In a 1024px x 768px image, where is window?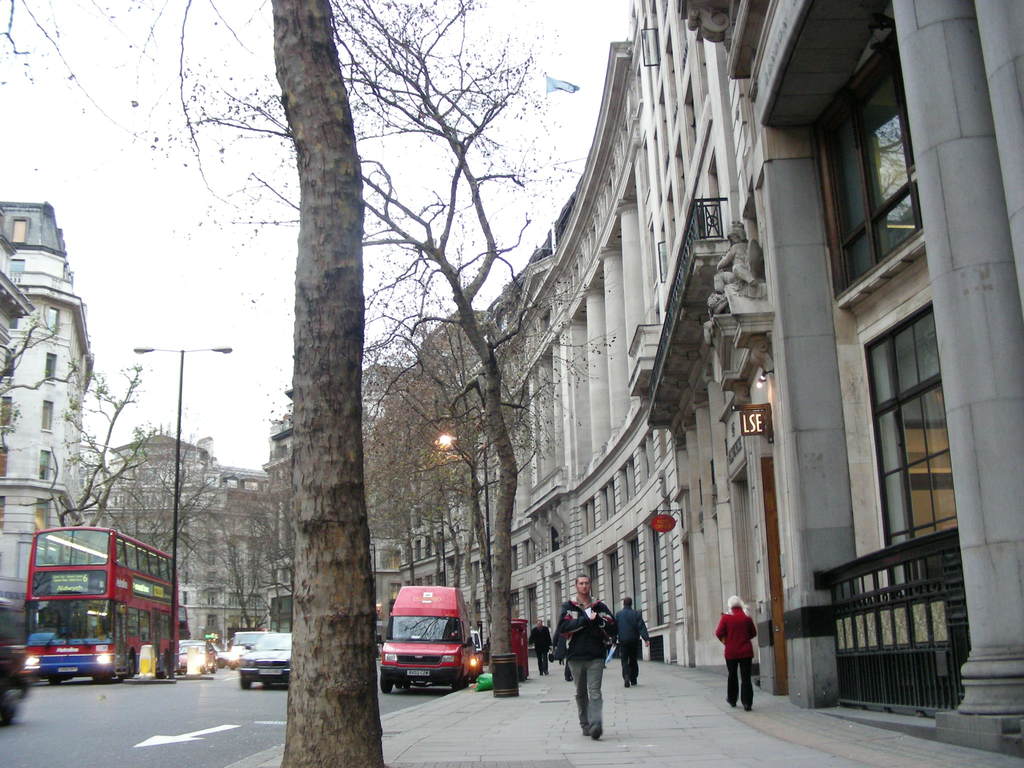
locate(8, 348, 17, 376).
